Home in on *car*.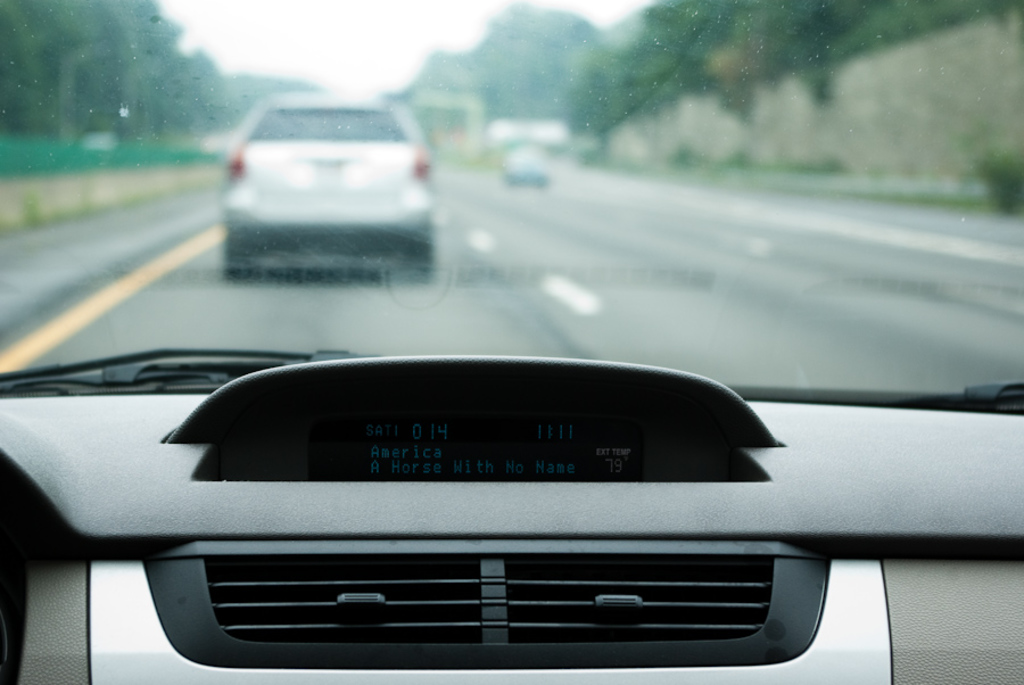
Homed in at bbox=(0, 0, 1023, 684).
